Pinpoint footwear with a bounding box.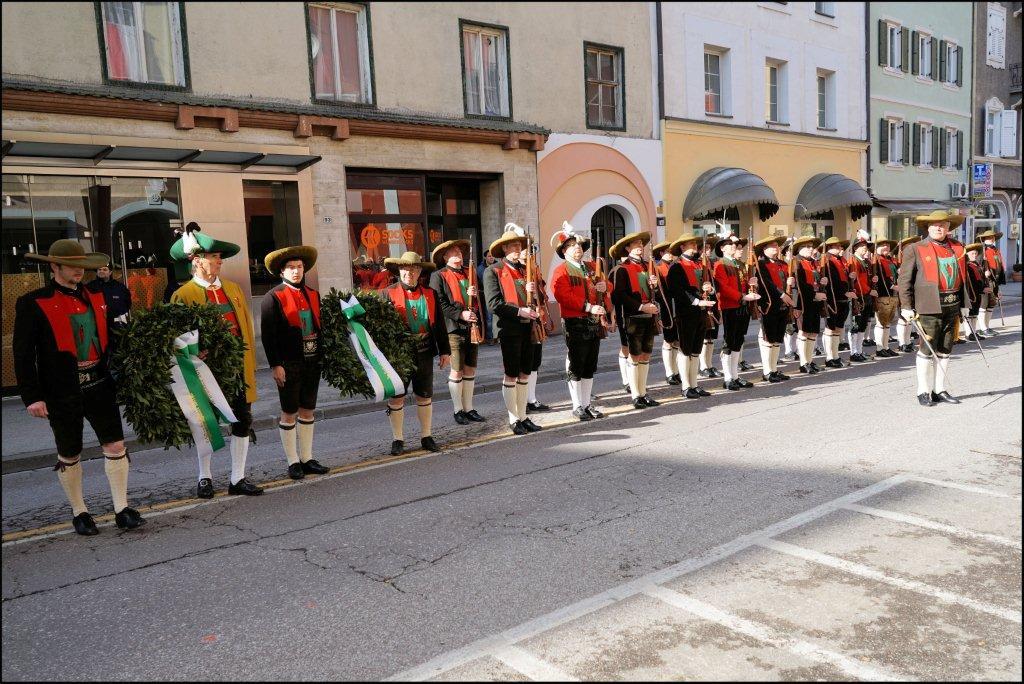
714, 365, 723, 375.
